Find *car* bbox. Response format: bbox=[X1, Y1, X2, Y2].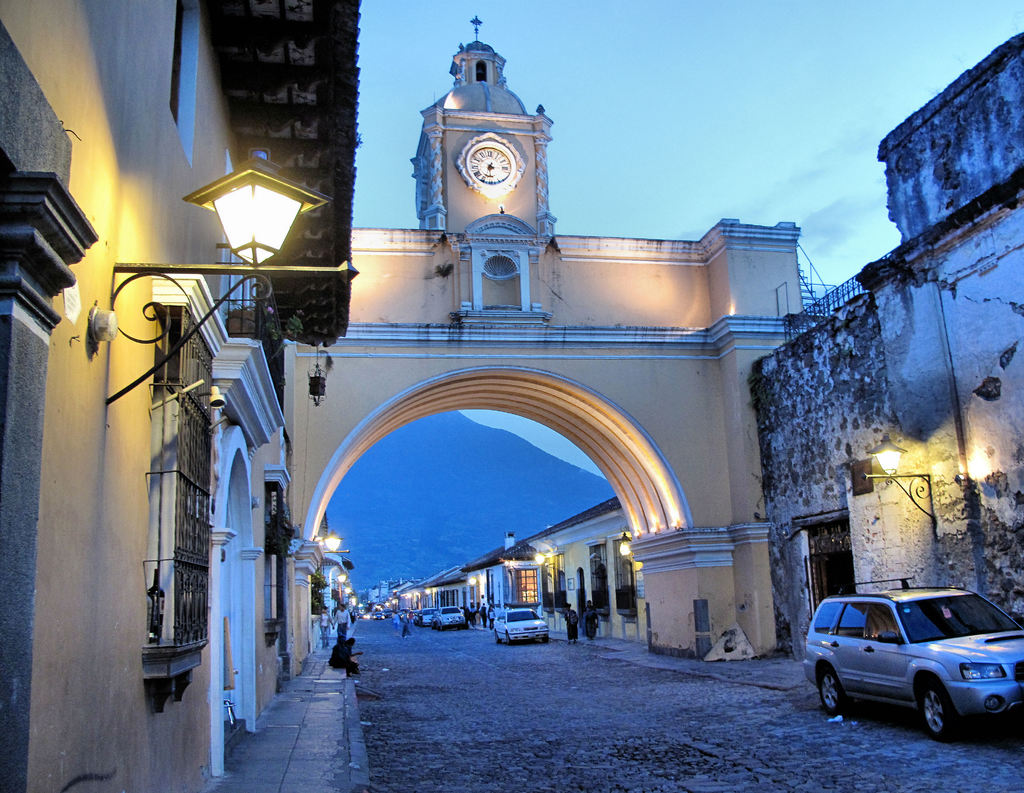
bbox=[419, 606, 442, 625].
